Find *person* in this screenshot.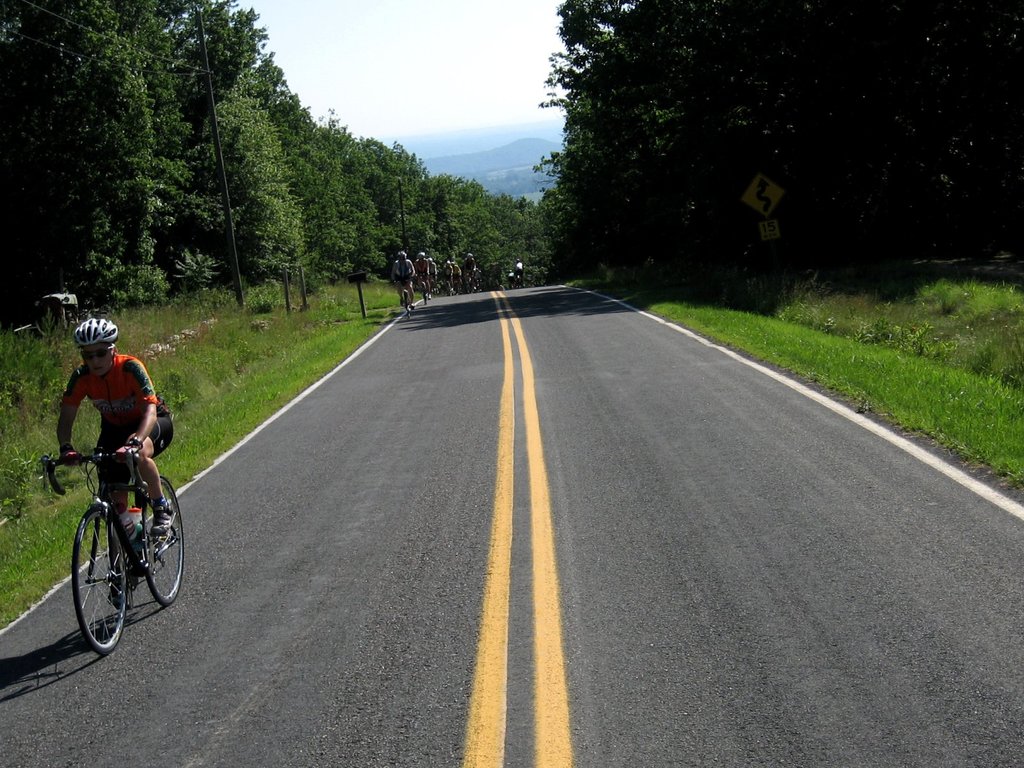
The bounding box for *person* is <bbox>465, 256, 476, 282</bbox>.
